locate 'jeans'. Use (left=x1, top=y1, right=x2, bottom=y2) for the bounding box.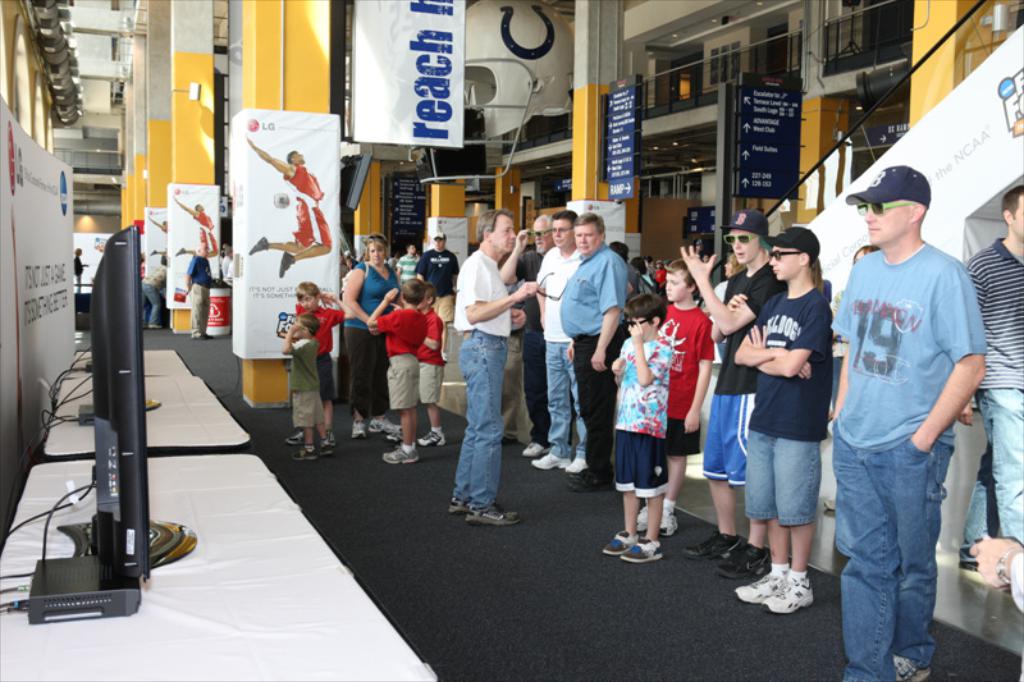
(left=960, top=386, right=1023, bottom=555).
